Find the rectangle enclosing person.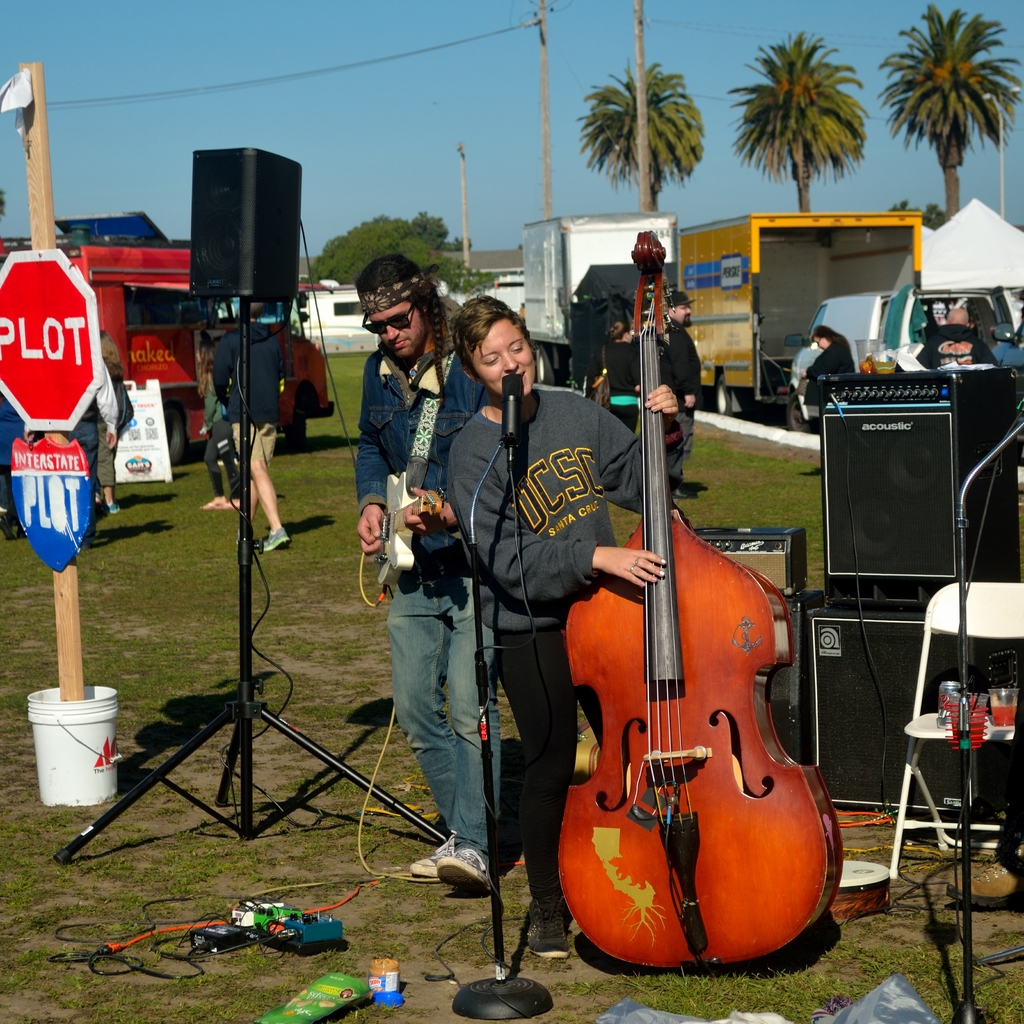
(x1=988, y1=318, x2=1023, y2=365).
